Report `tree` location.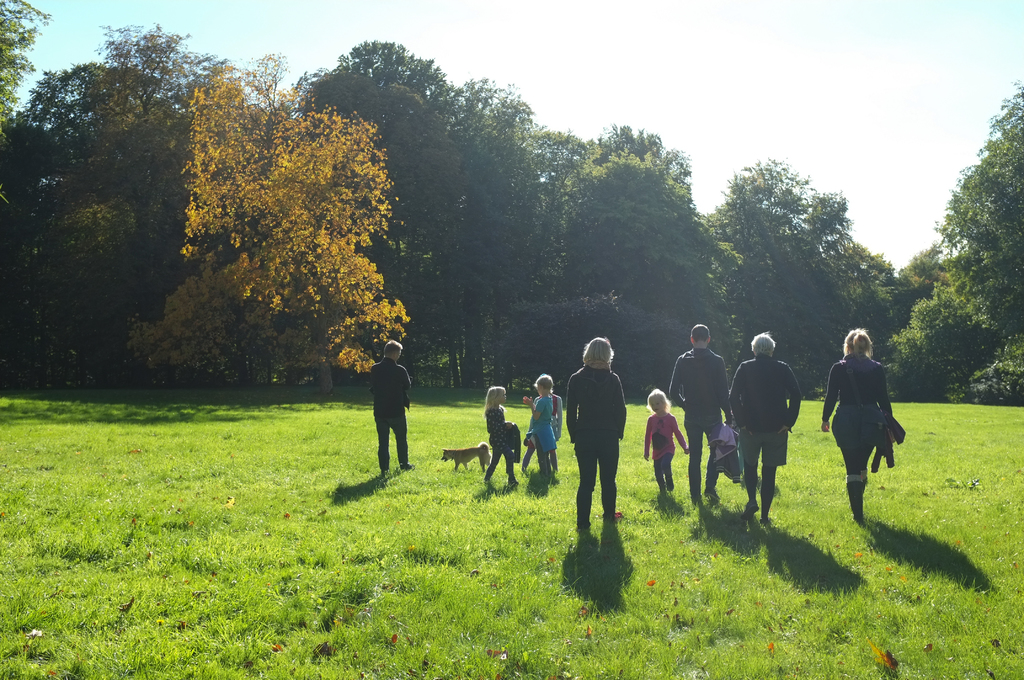
Report: BBox(886, 292, 1000, 398).
